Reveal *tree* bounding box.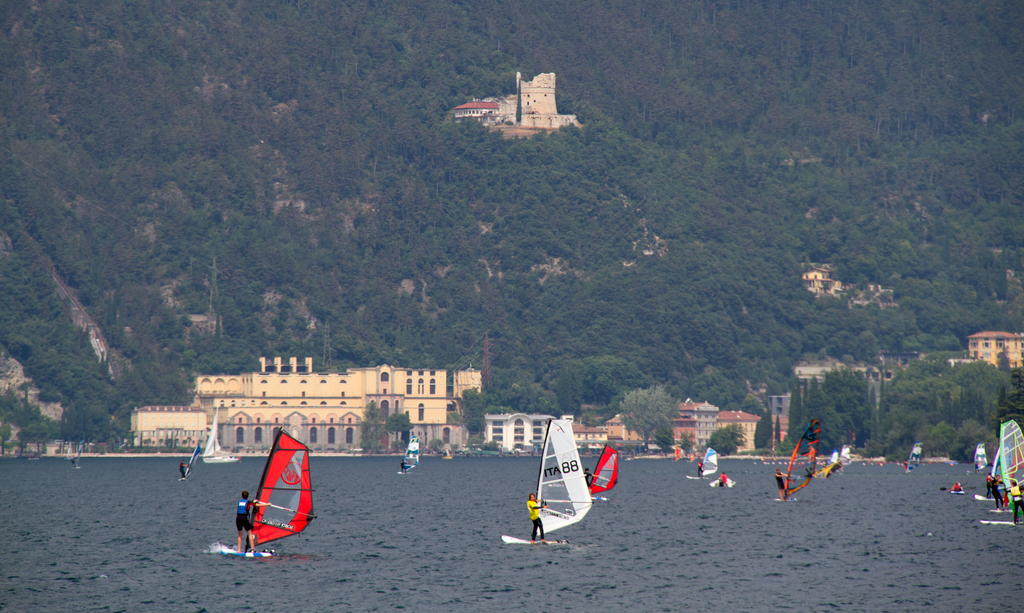
Revealed: Rect(383, 410, 416, 453).
